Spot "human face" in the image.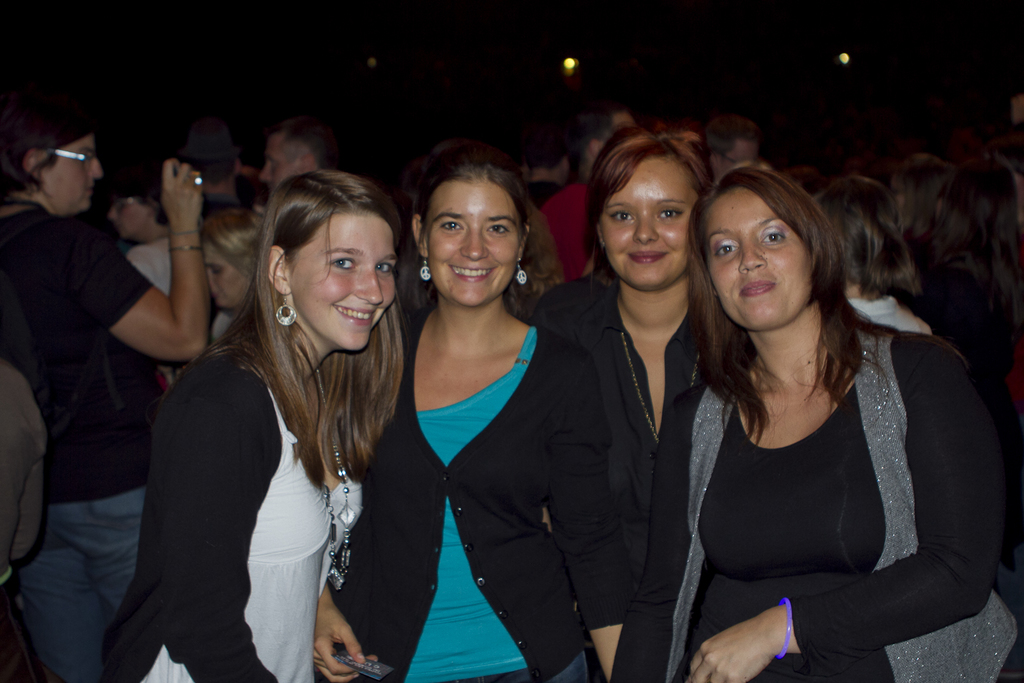
"human face" found at (left=287, top=221, right=397, bottom=348).
